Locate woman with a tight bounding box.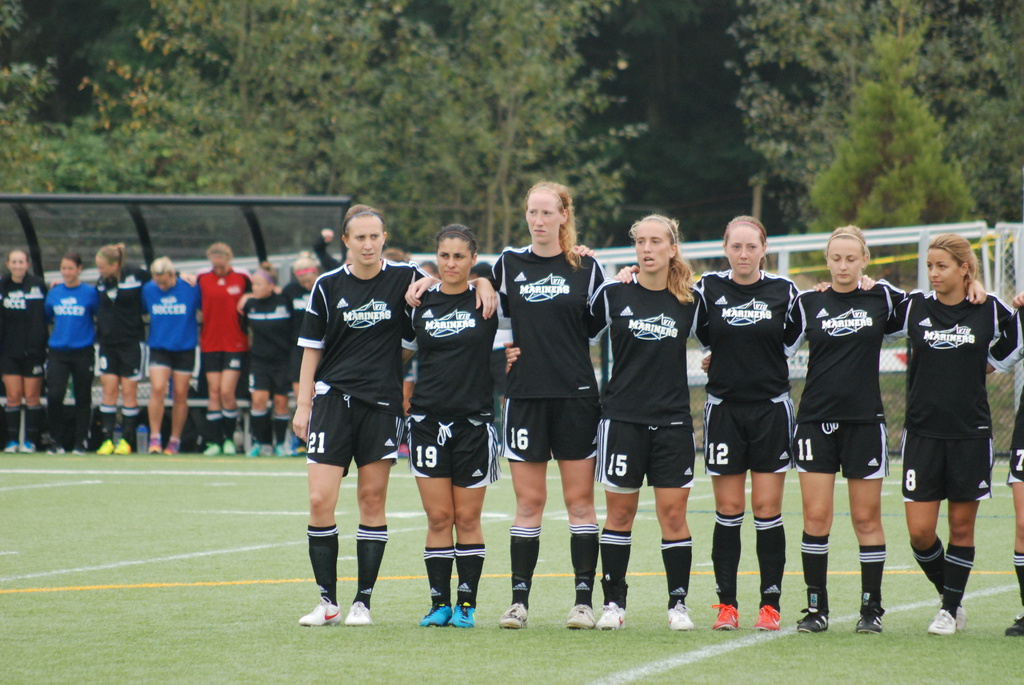
locate(39, 254, 106, 451).
